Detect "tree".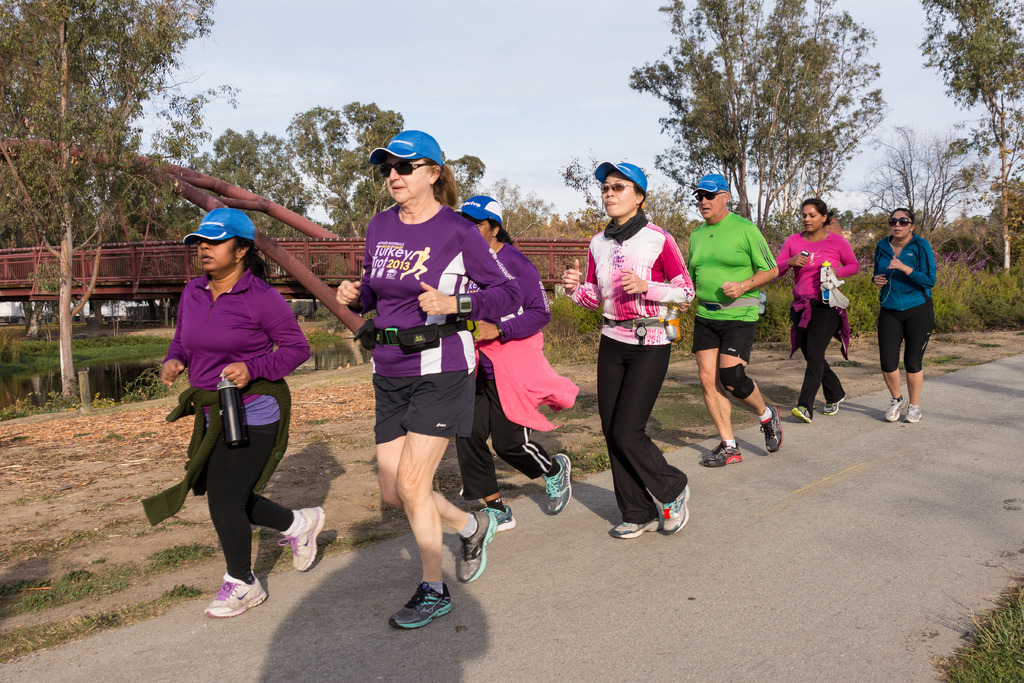
Detected at Rect(847, 123, 987, 246).
